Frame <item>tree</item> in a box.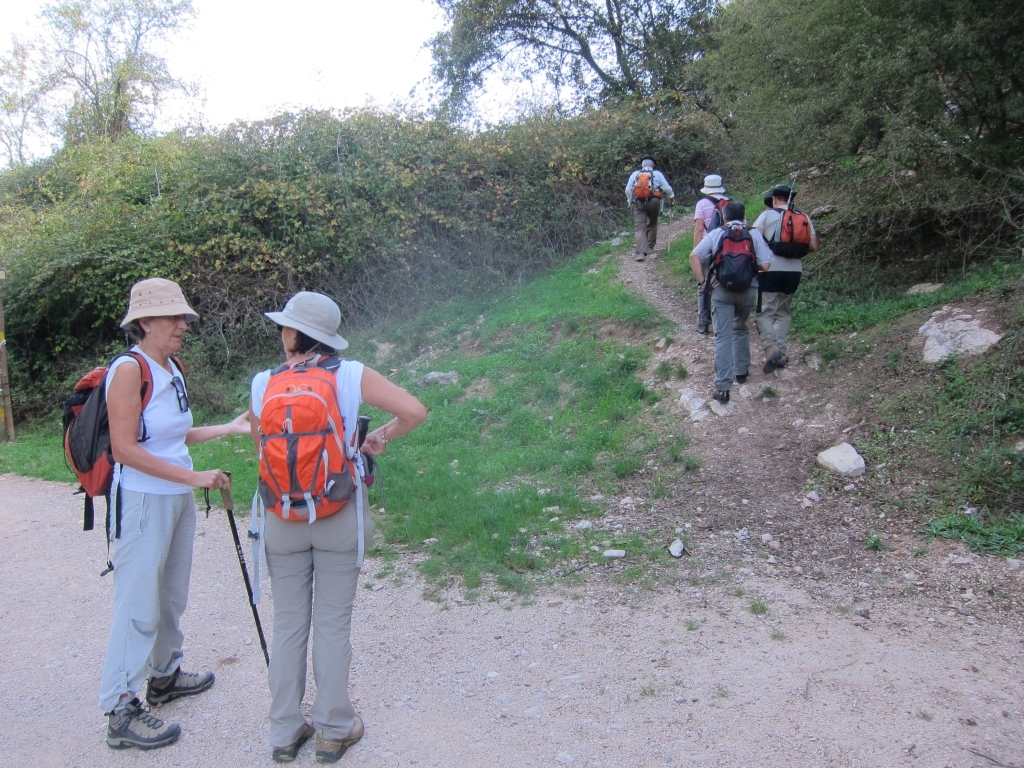
<region>683, 0, 1023, 275</region>.
